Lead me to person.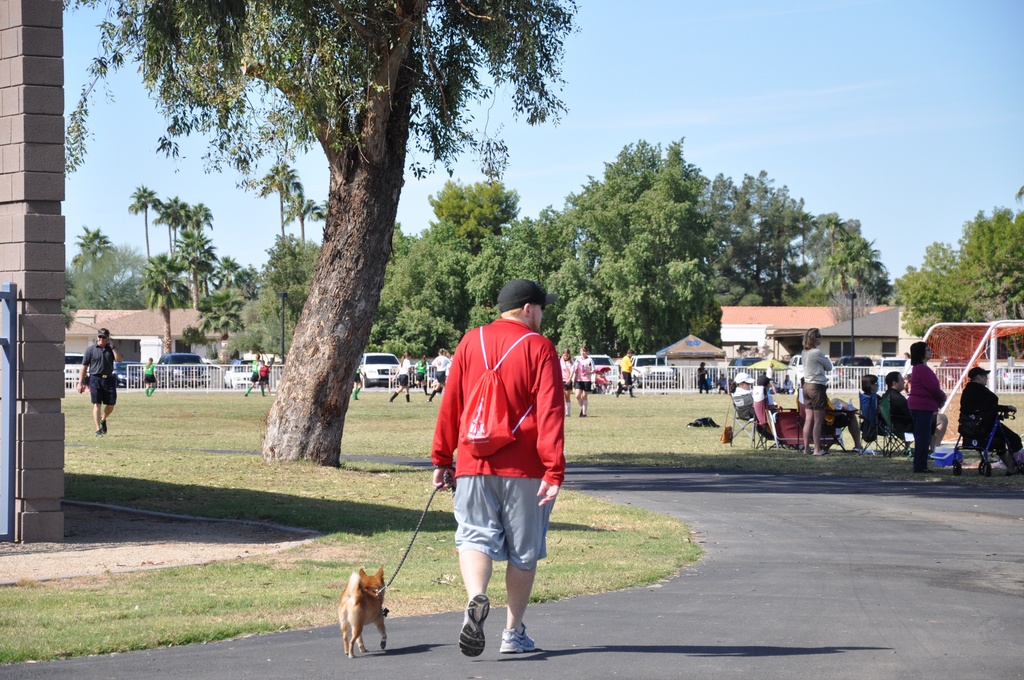
Lead to left=794, top=383, right=871, bottom=457.
